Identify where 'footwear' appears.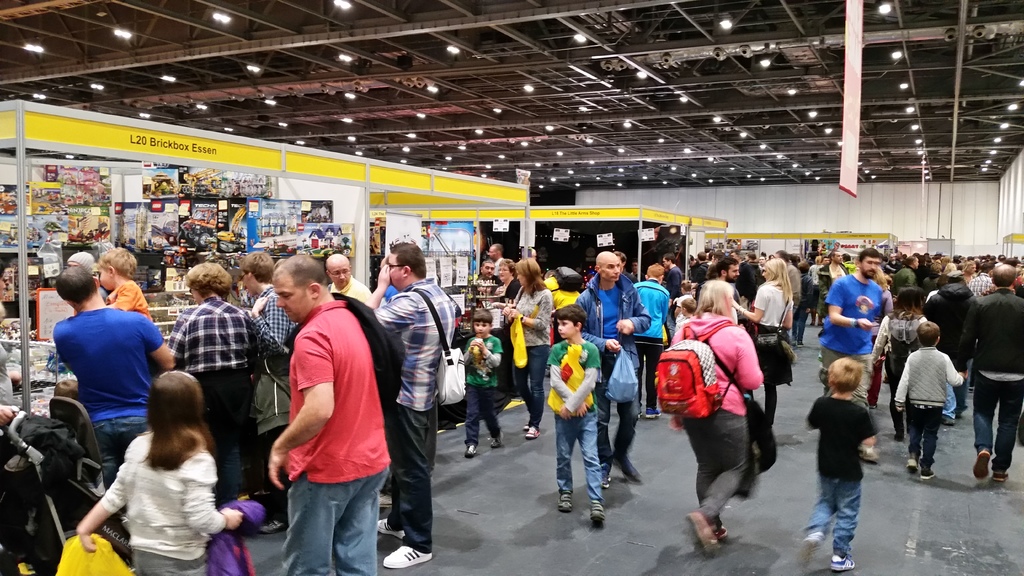
Appears at box=[618, 461, 642, 488].
